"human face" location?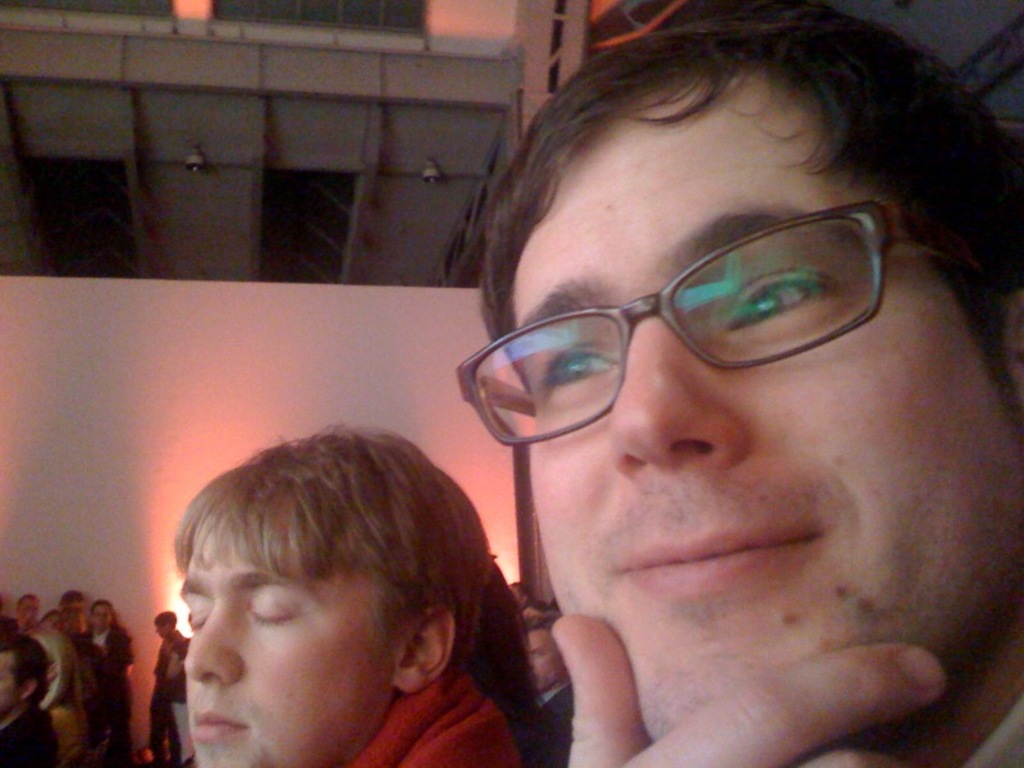
(left=95, top=603, right=114, bottom=630)
